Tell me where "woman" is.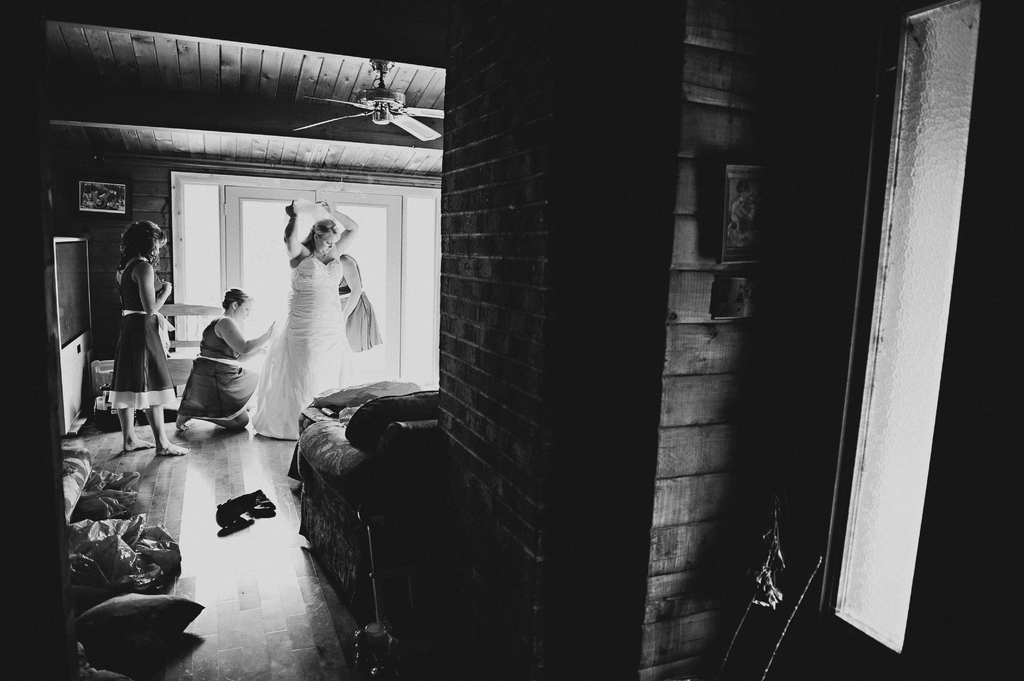
"woman" is at left=90, top=212, right=171, bottom=458.
